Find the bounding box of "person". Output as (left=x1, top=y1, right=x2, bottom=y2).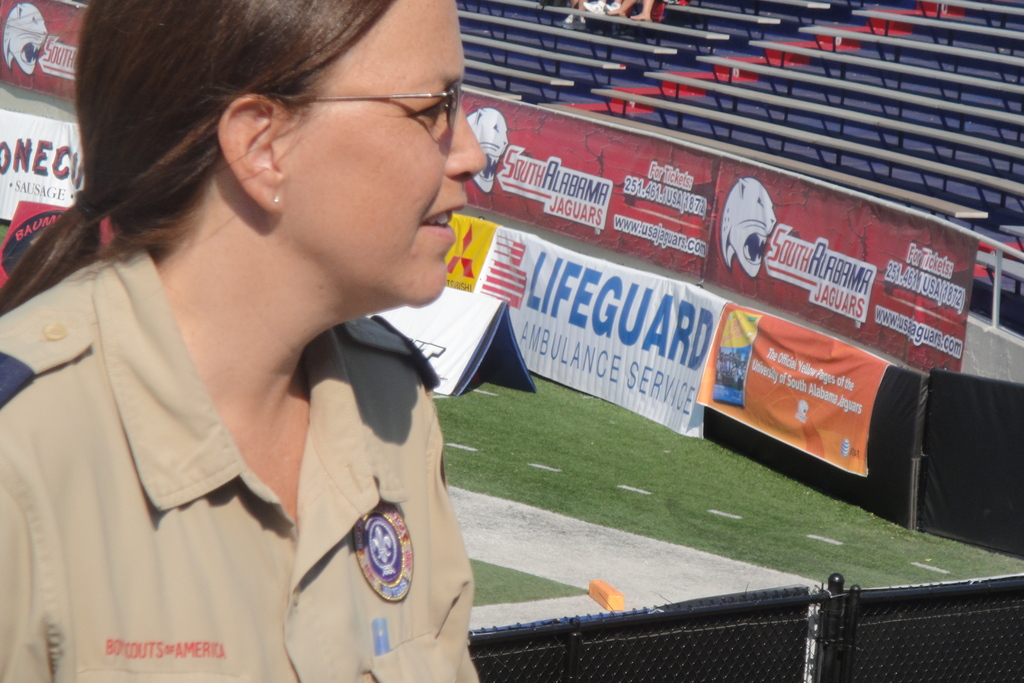
(left=607, top=0, right=675, bottom=21).
